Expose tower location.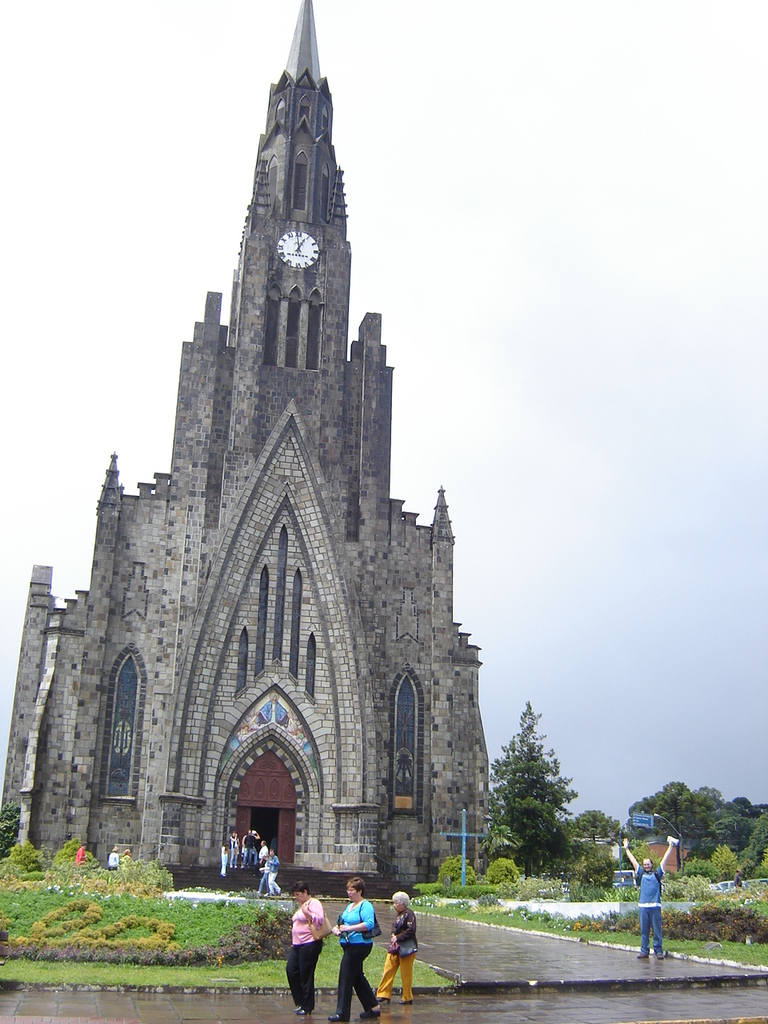
Exposed at Rect(0, 0, 484, 892).
